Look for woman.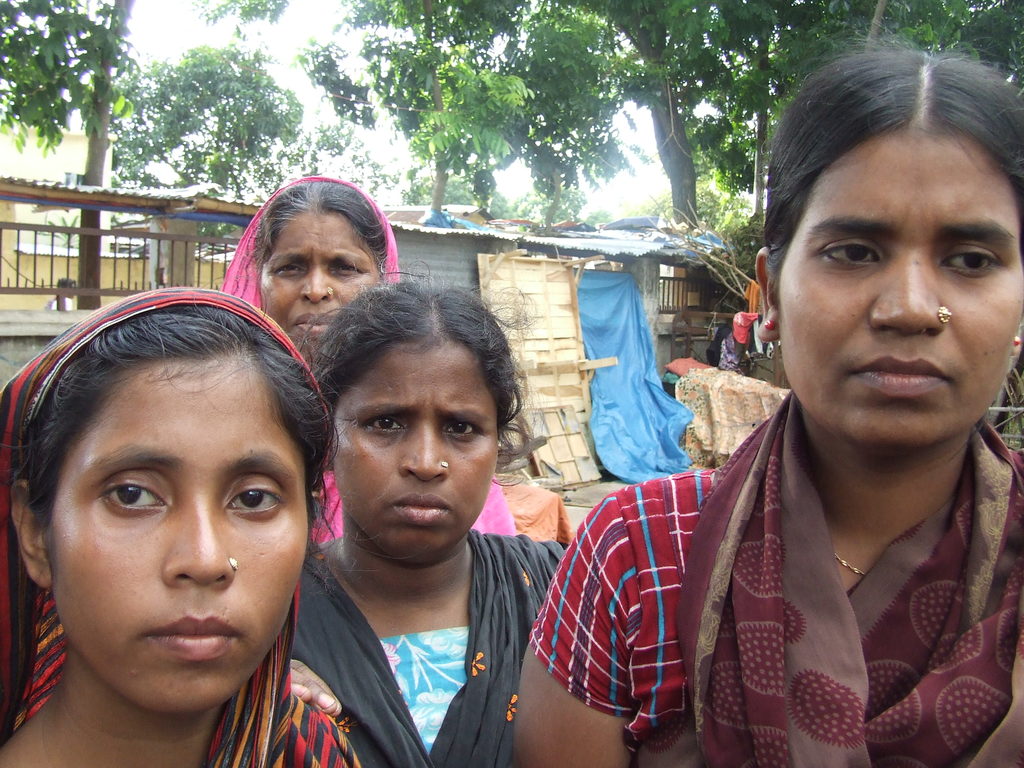
Found: left=588, top=80, right=1010, bottom=767.
